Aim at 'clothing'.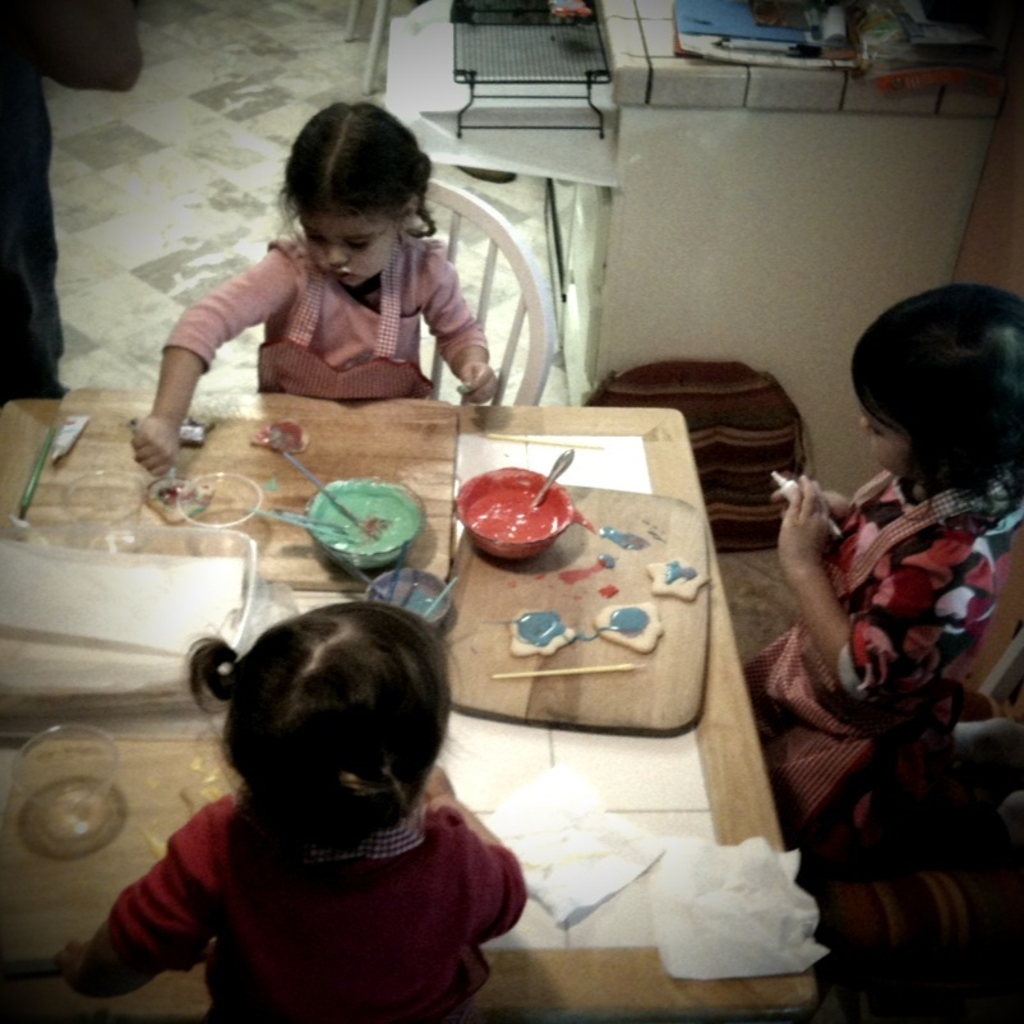
Aimed at 0:0:66:412.
